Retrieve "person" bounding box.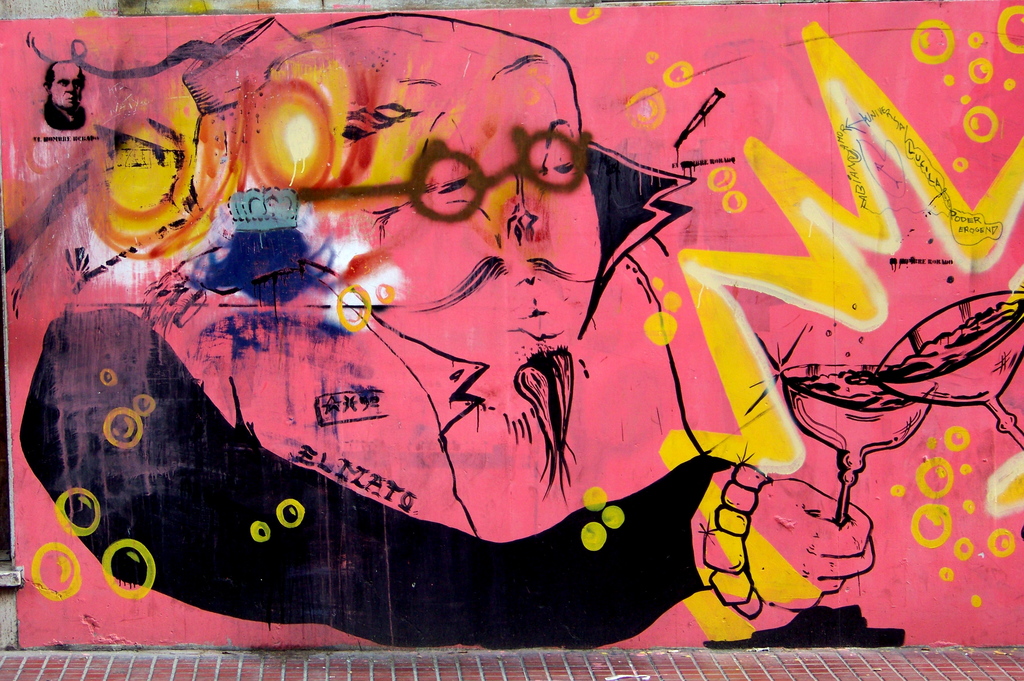
Bounding box: Rect(20, 10, 874, 650).
